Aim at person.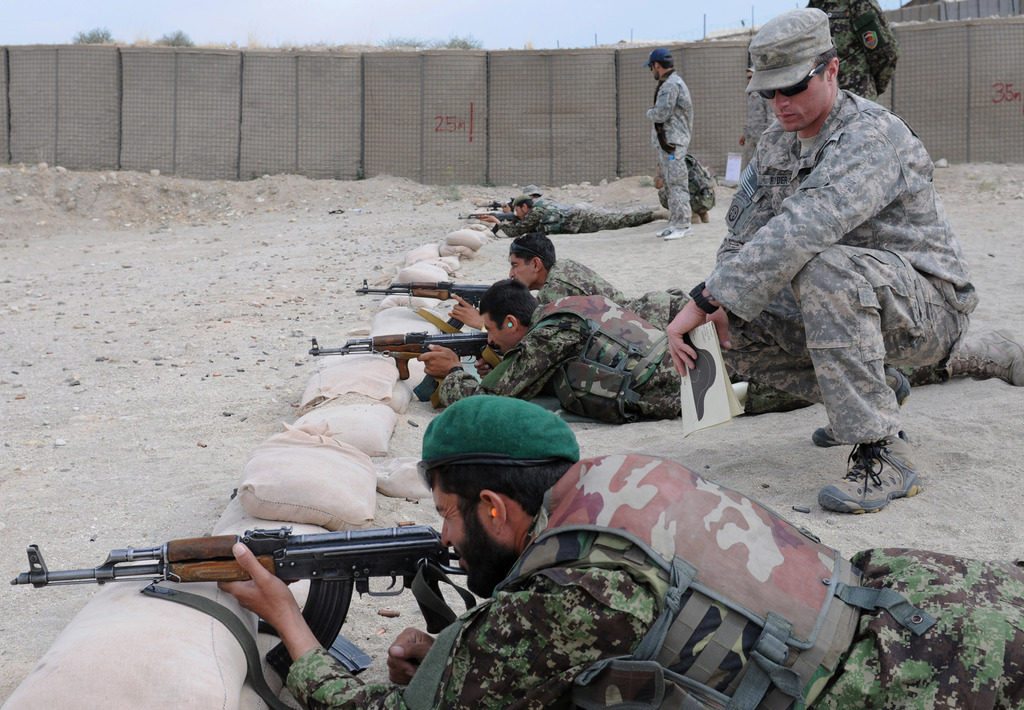
Aimed at left=207, top=387, right=1023, bottom=709.
